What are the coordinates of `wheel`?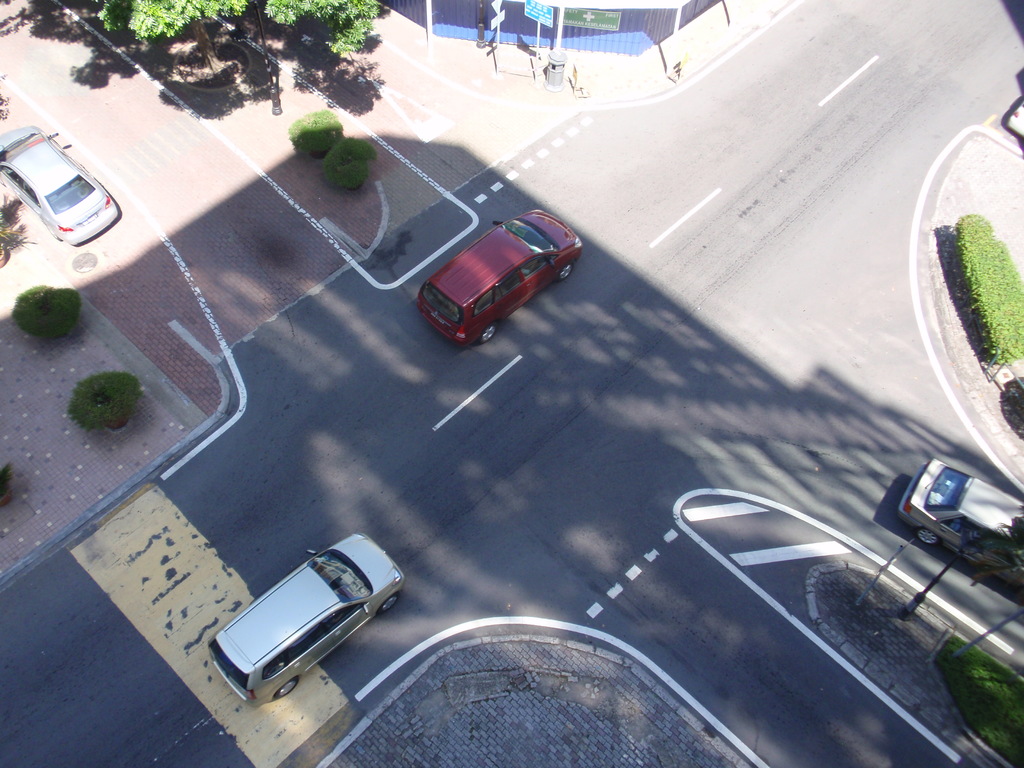
bbox(481, 325, 499, 342).
